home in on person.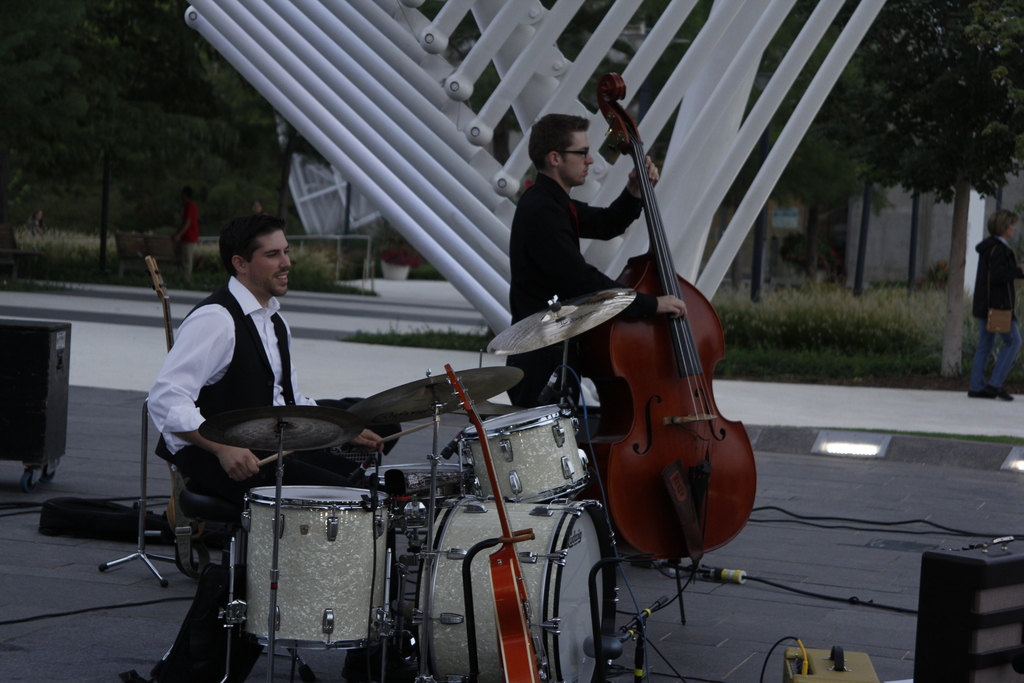
Homed in at (504,112,684,407).
